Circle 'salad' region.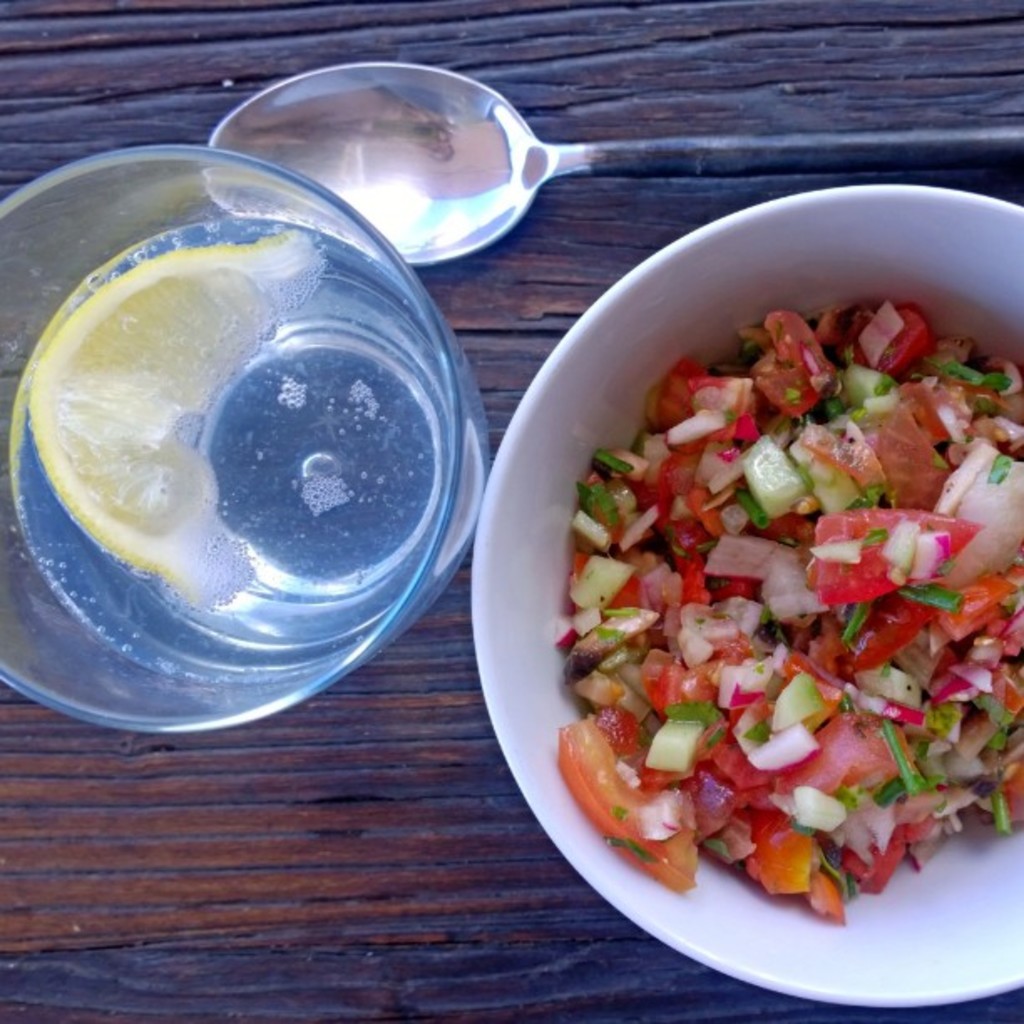
Region: BBox(549, 293, 1022, 927).
